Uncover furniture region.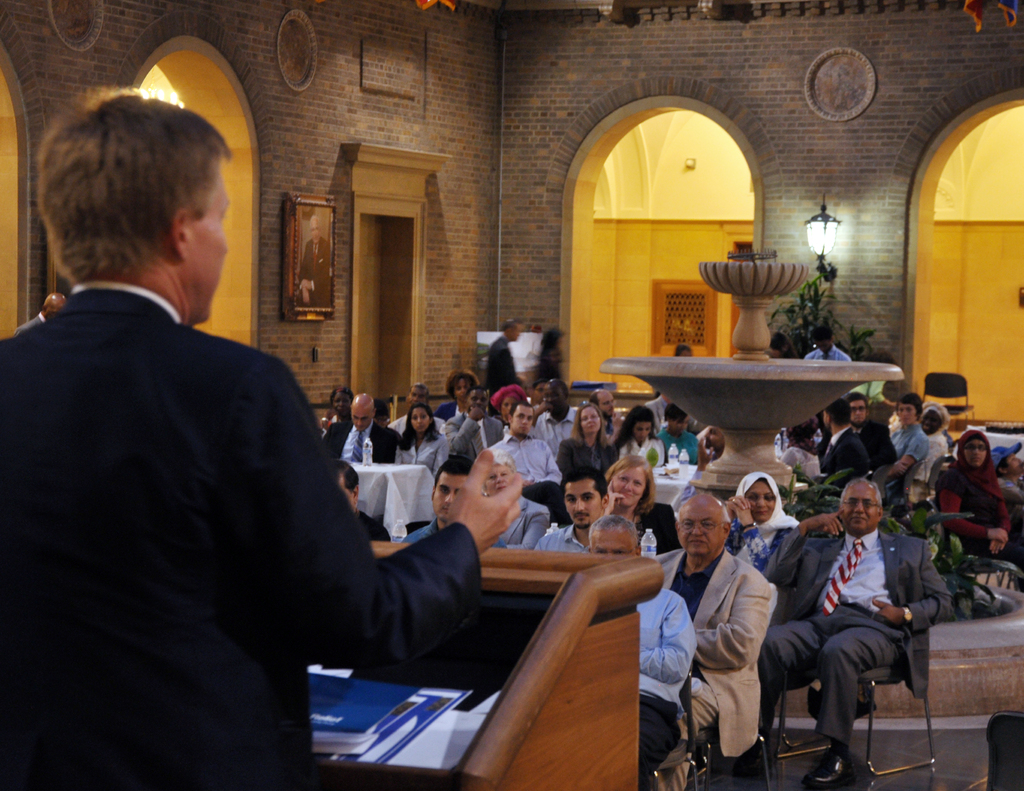
Uncovered: BBox(705, 734, 770, 787).
